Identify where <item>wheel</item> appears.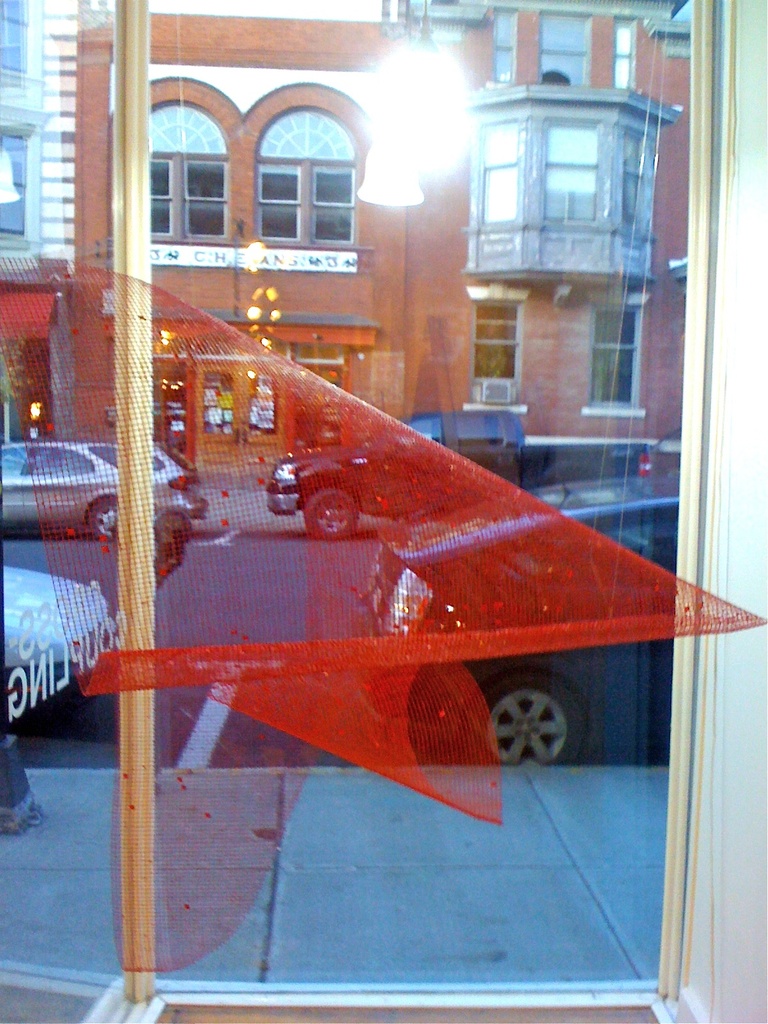
Appears at bbox=[296, 490, 359, 543].
